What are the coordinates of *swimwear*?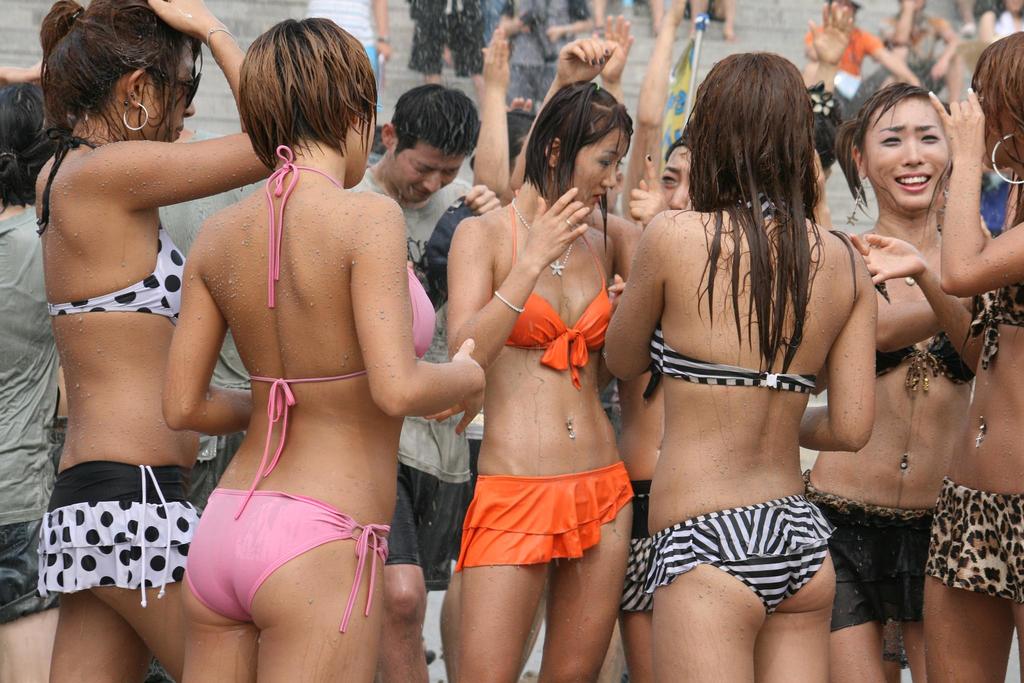
[652,189,822,398].
